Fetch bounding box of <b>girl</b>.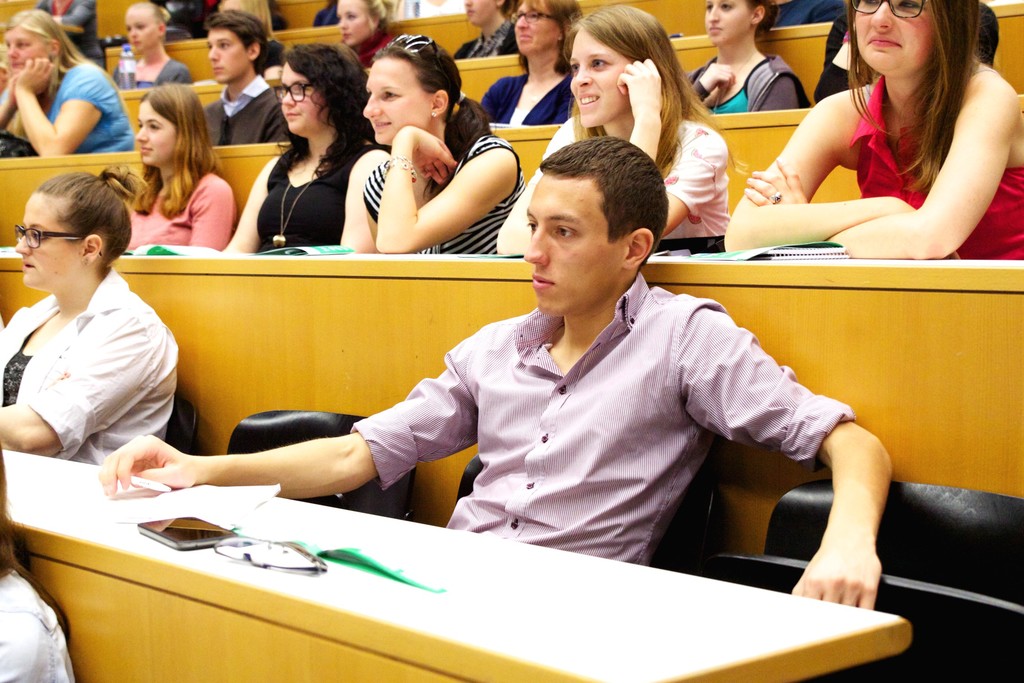
Bbox: box(226, 31, 380, 256).
